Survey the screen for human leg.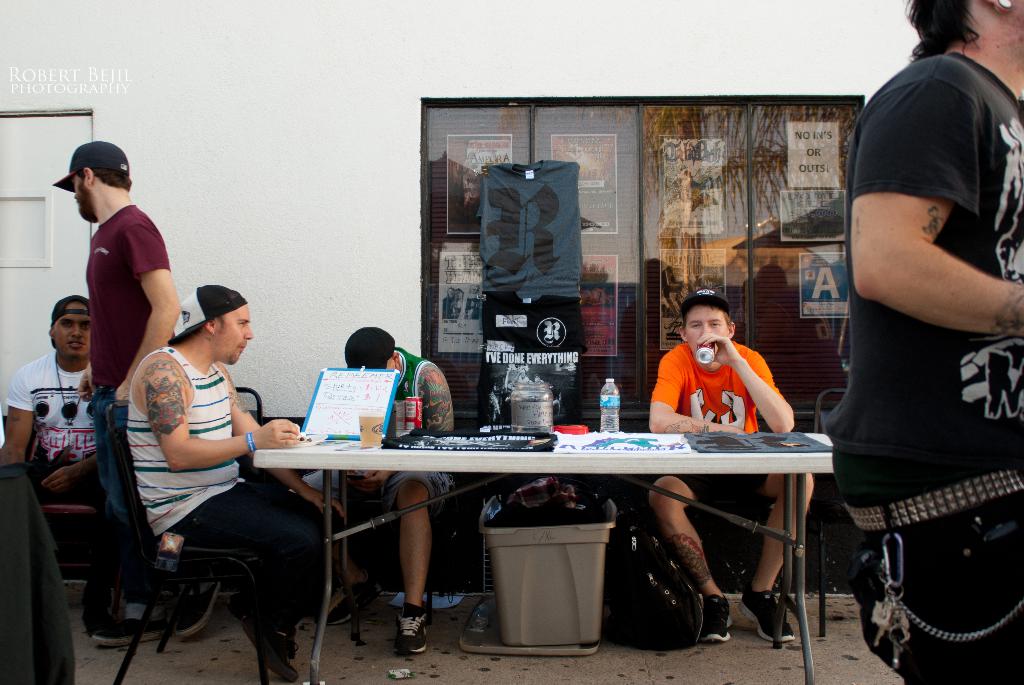
Survey found: locate(315, 473, 381, 624).
